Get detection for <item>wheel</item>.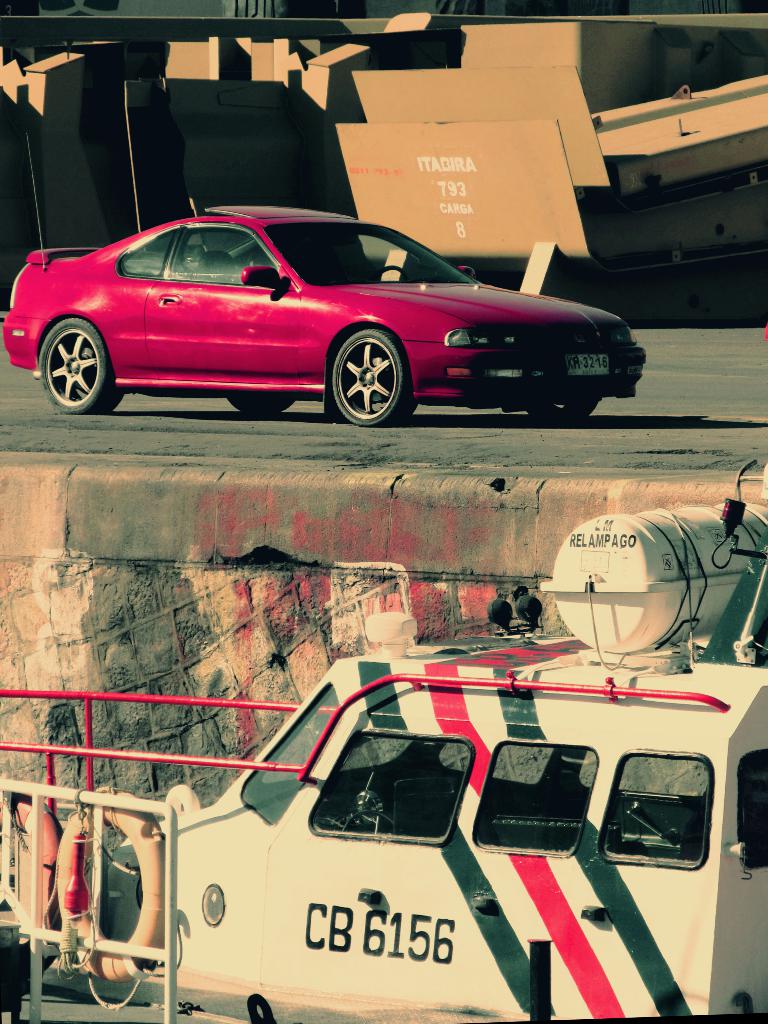
Detection: bbox=[521, 402, 602, 428].
